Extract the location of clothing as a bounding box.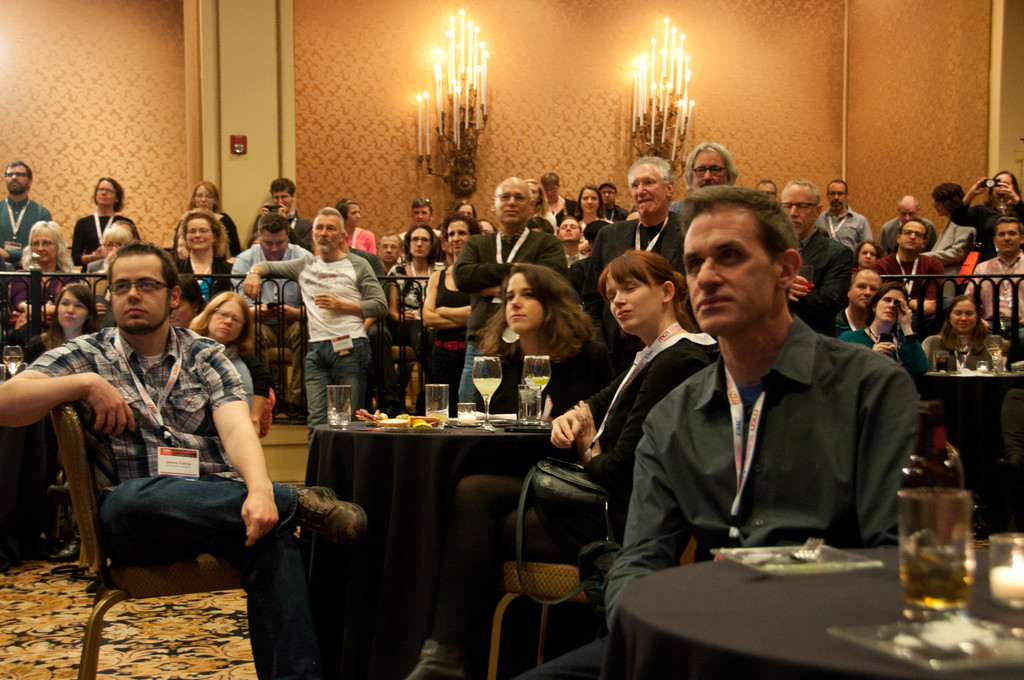
[590, 276, 934, 597].
